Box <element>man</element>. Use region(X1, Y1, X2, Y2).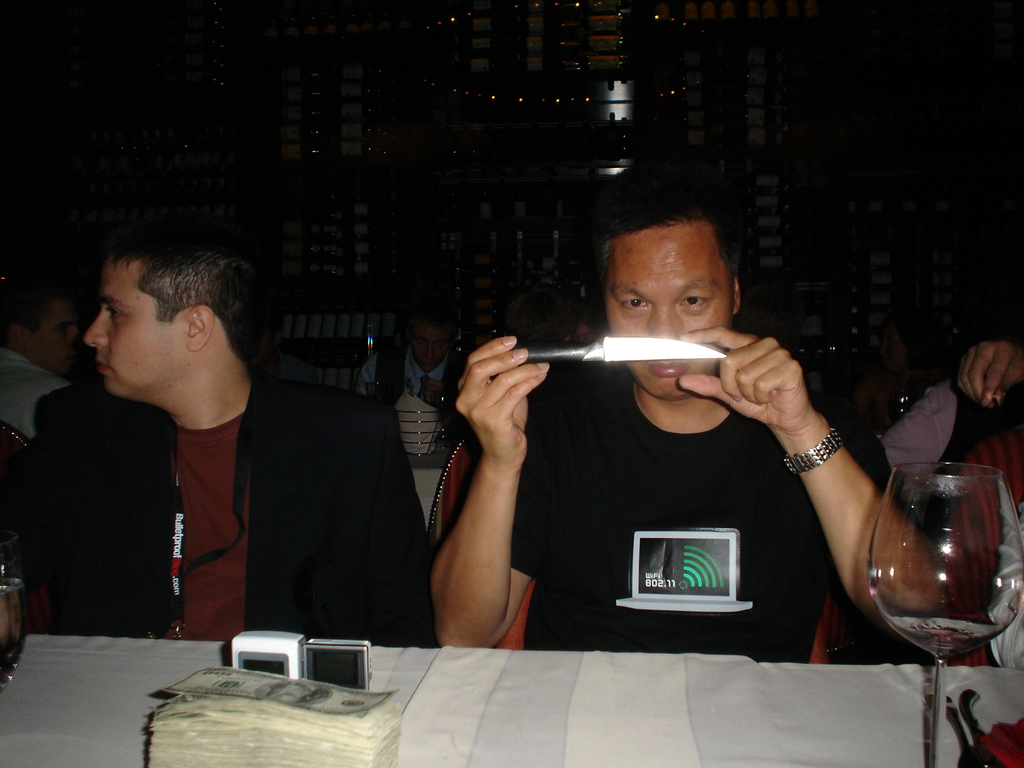
region(13, 217, 372, 676).
